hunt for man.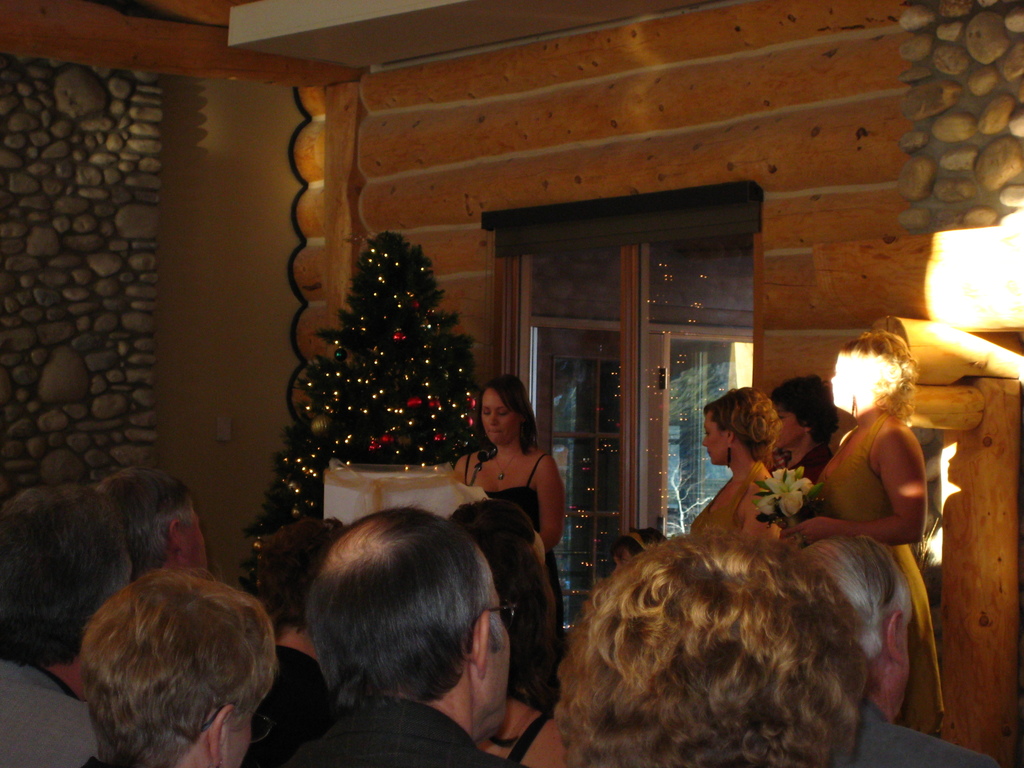
Hunted down at (left=259, top=478, right=556, bottom=767).
